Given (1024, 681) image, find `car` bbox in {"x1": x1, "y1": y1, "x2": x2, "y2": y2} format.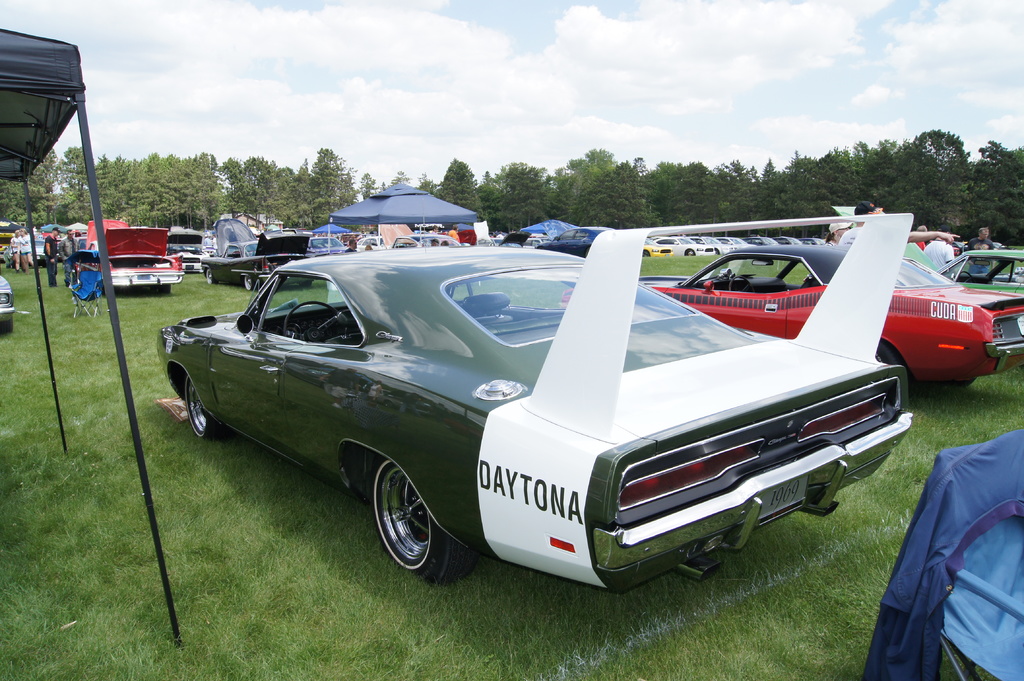
{"x1": 152, "y1": 221, "x2": 954, "y2": 606}.
